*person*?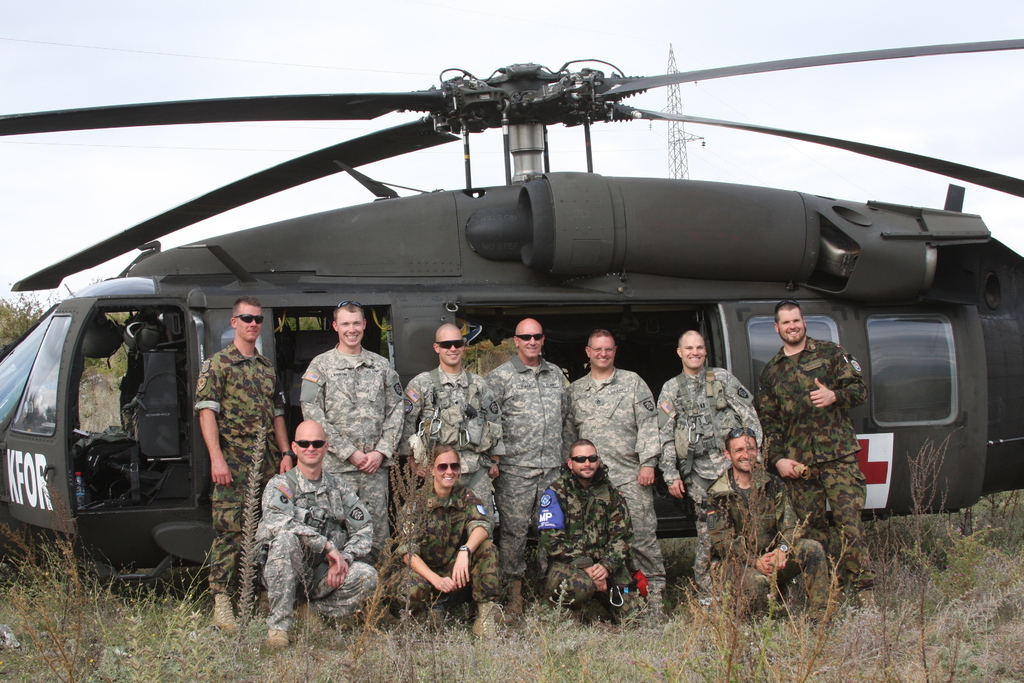
Rect(299, 299, 412, 567)
